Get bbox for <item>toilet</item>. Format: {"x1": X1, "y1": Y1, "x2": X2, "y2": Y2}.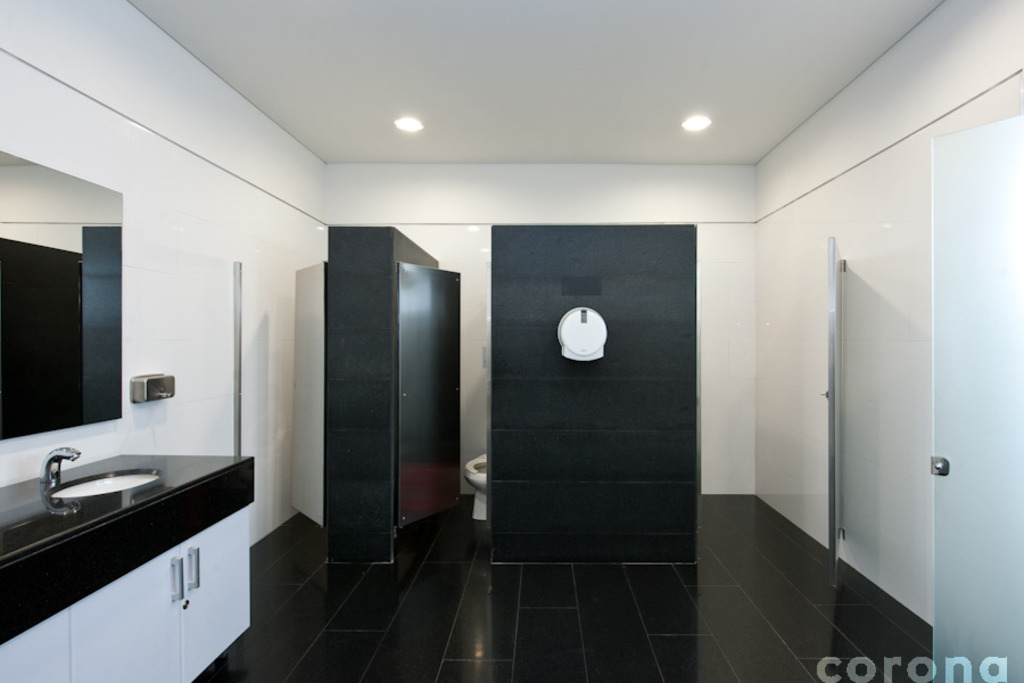
{"x1": 466, "y1": 450, "x2": 499, "y2": 525}.
